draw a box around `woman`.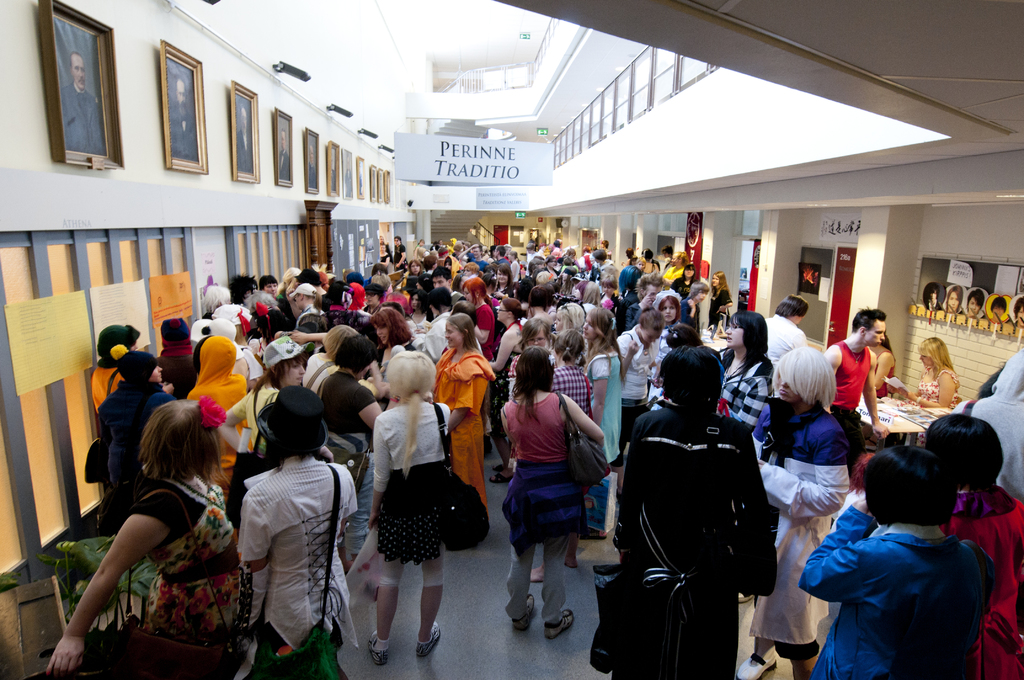
Rect(717, 309, 775, 431).
